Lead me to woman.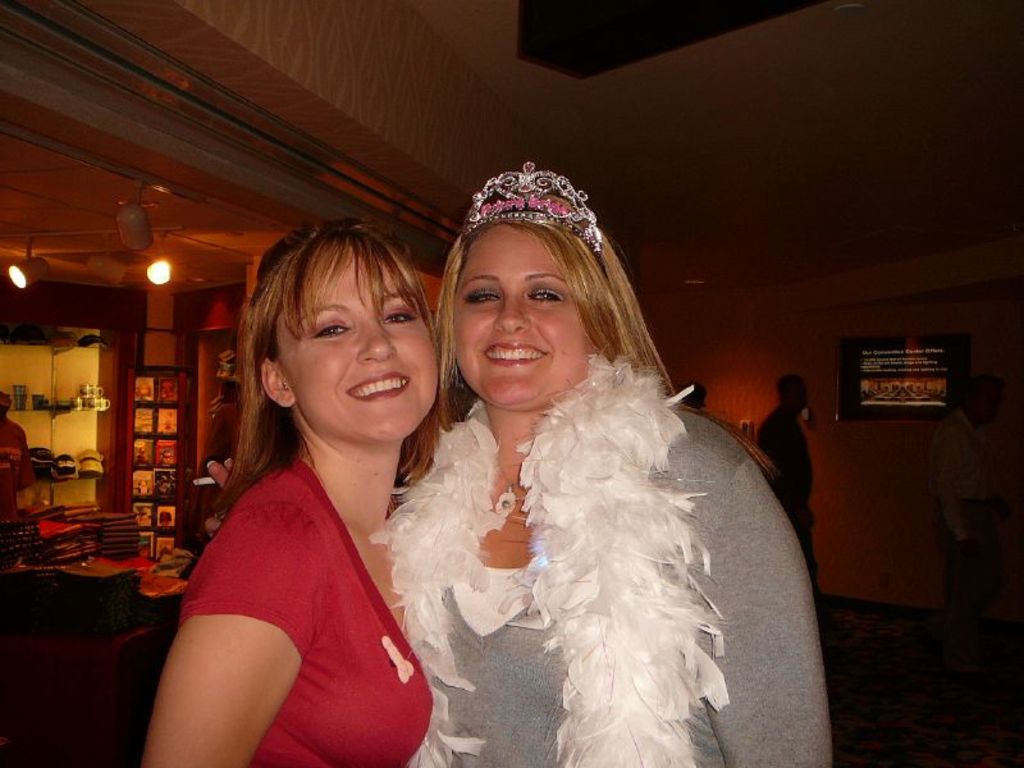
Lead to bbox=[370, 175, 791, 753].
